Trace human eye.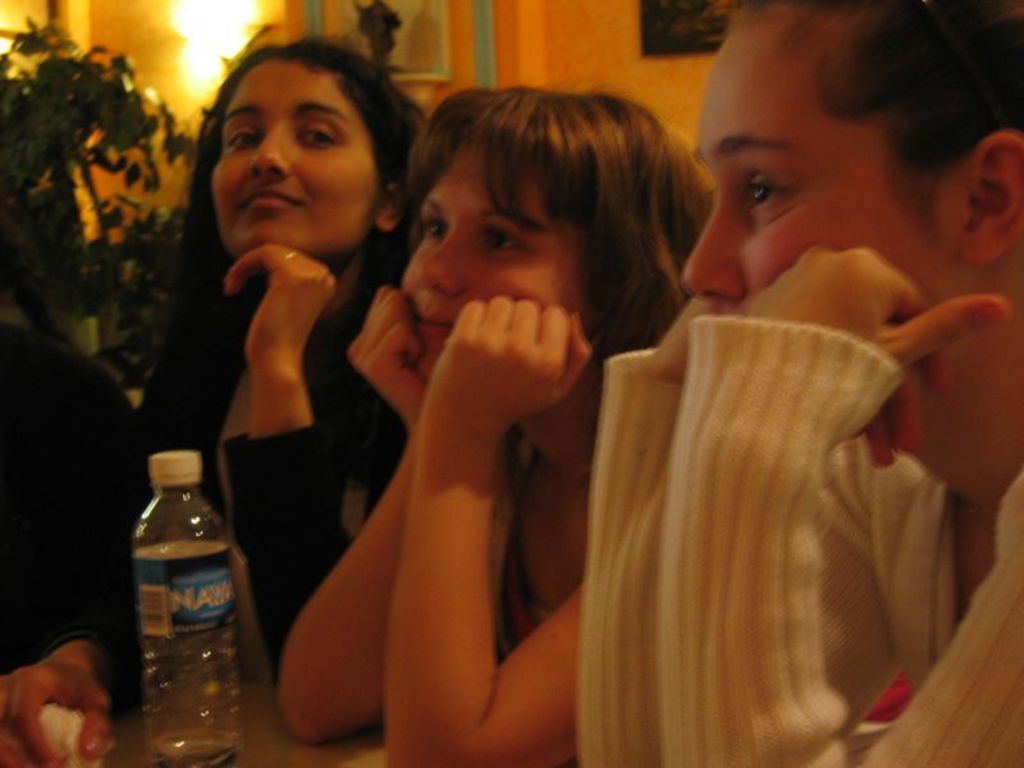
Traced to x1=477 y1=224 x2=531 y2=260.
